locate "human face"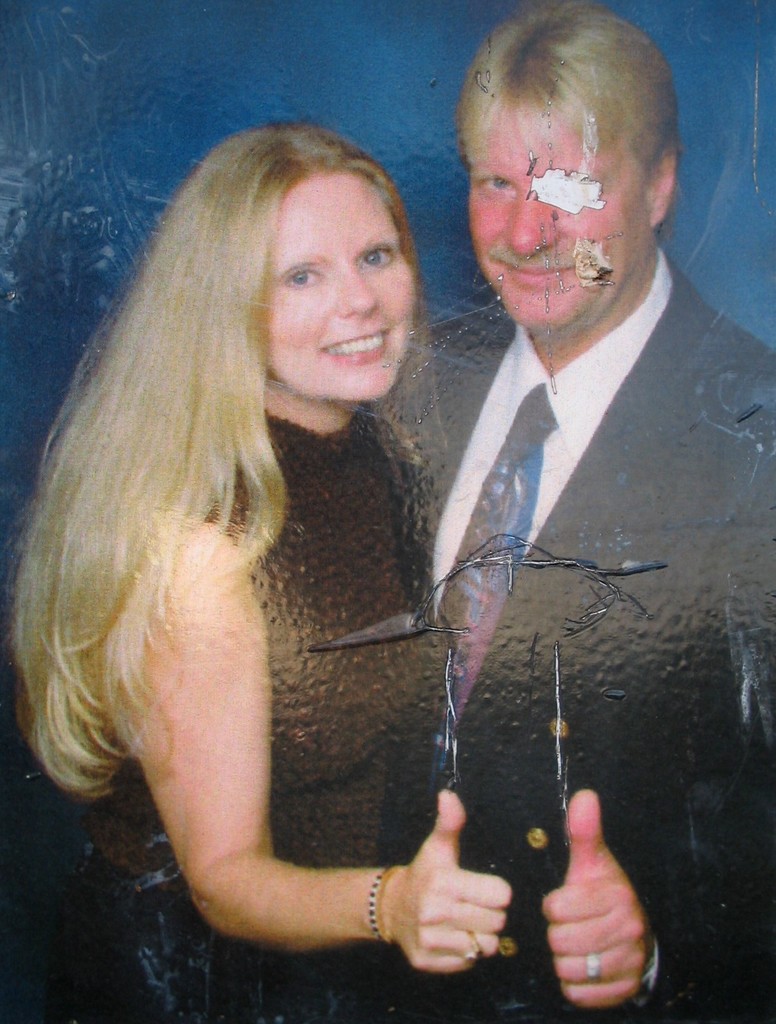
rect(267, 168, 417, 406)
